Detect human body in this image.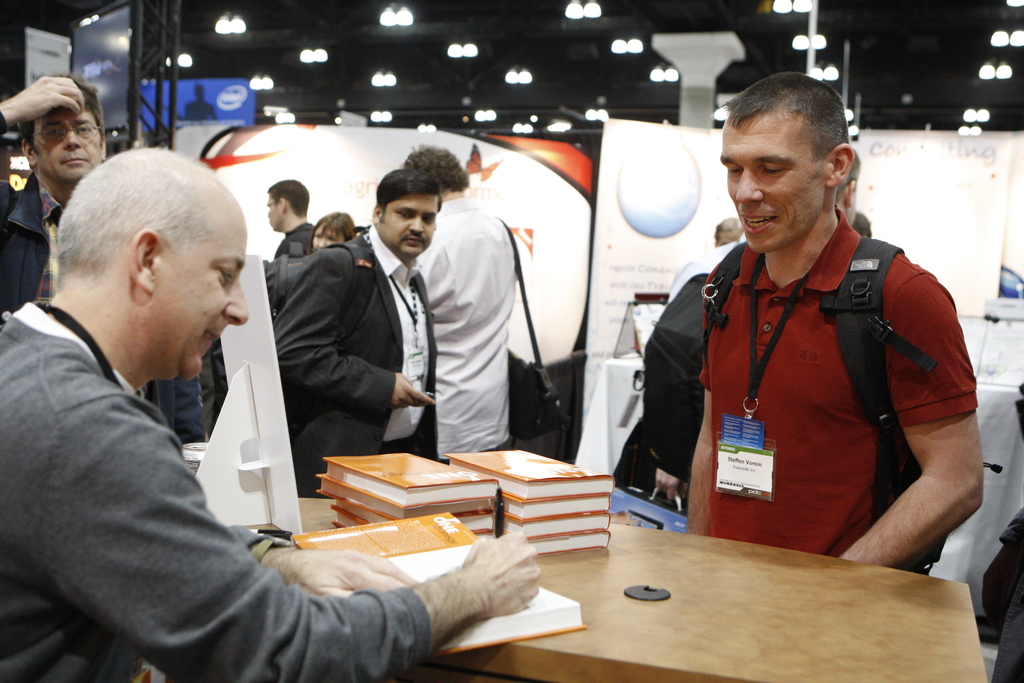
Detection: <box>278,222,320,259</box>.
